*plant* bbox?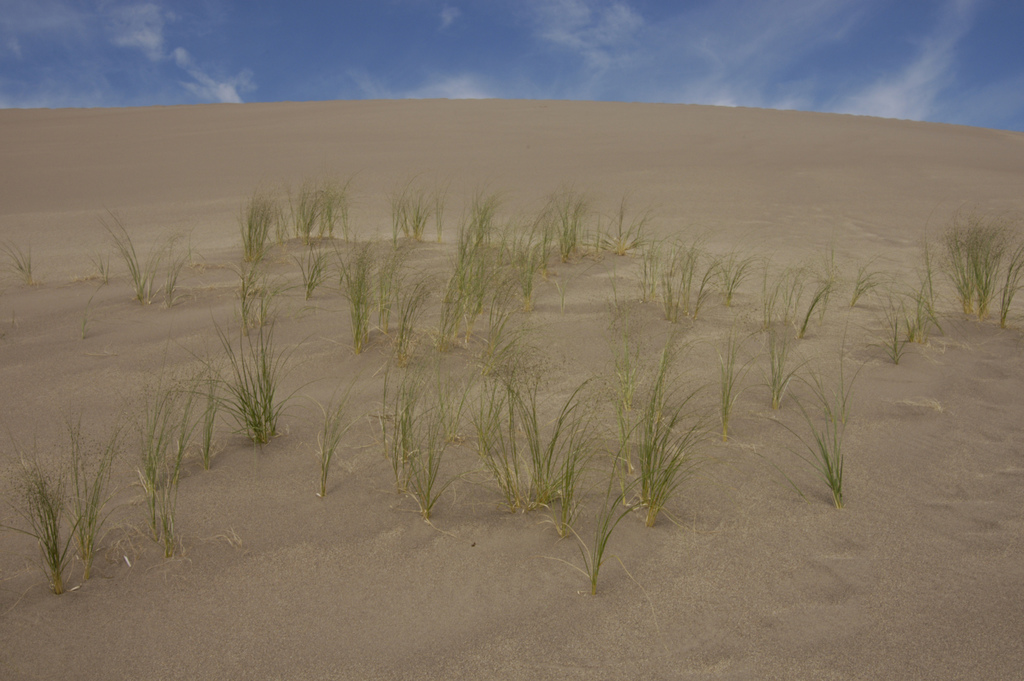
(545,416,622,537)
